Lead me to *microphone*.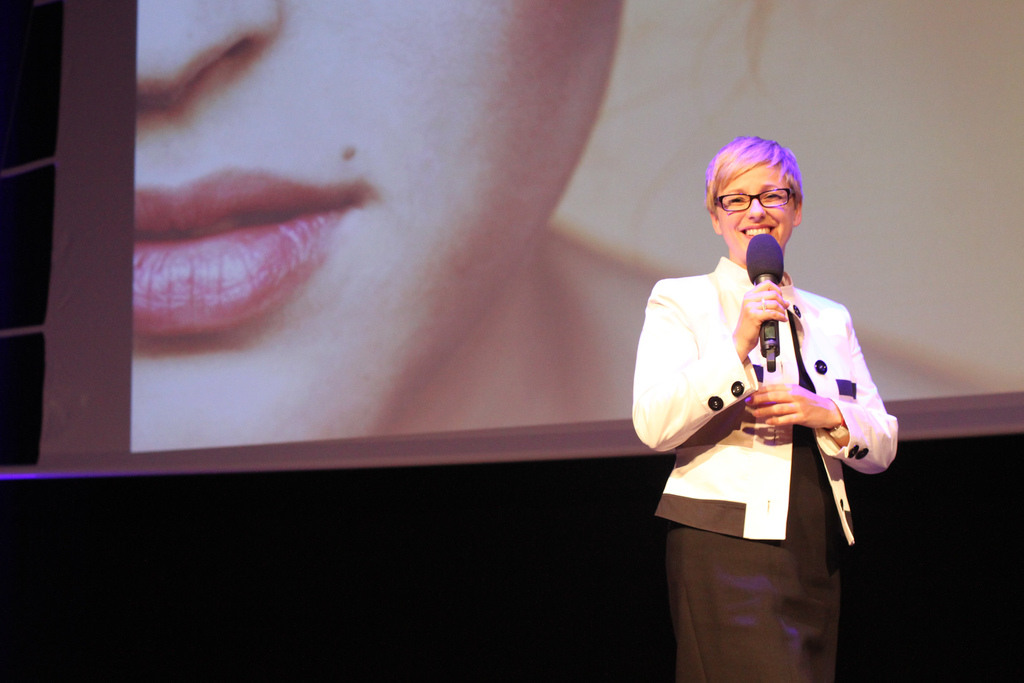
Lead to {"left": 748, "top": 233, "right": 784, "bottom": 366}.
